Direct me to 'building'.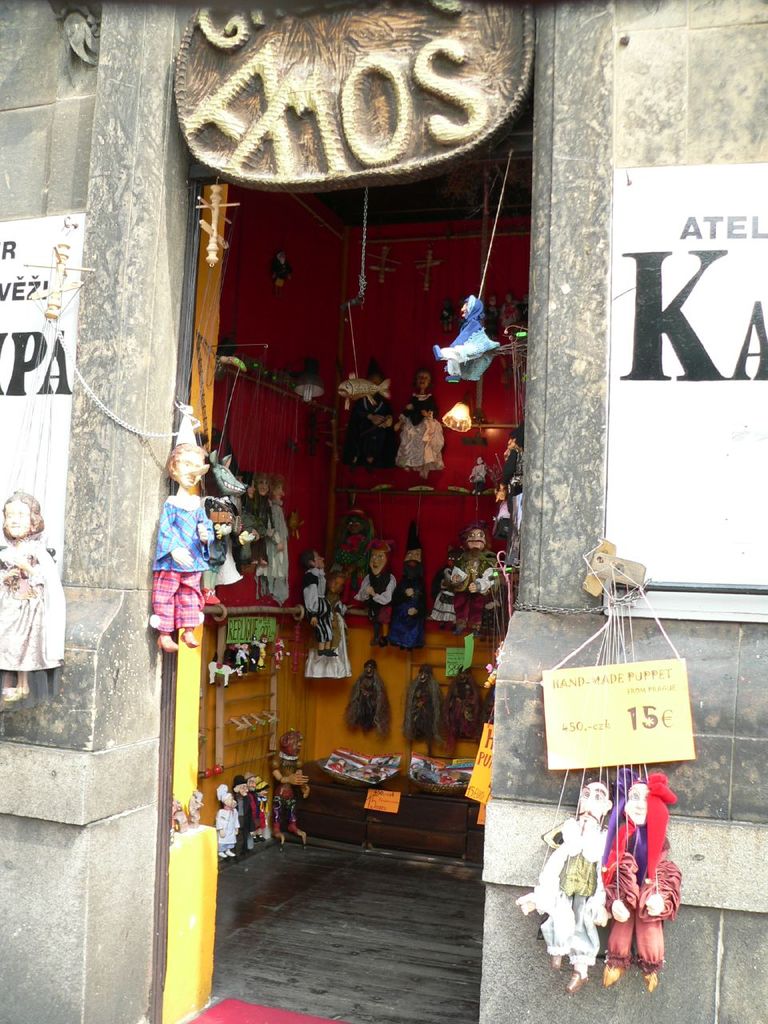
Direction: Rect(0, 0, 767, 1022).
